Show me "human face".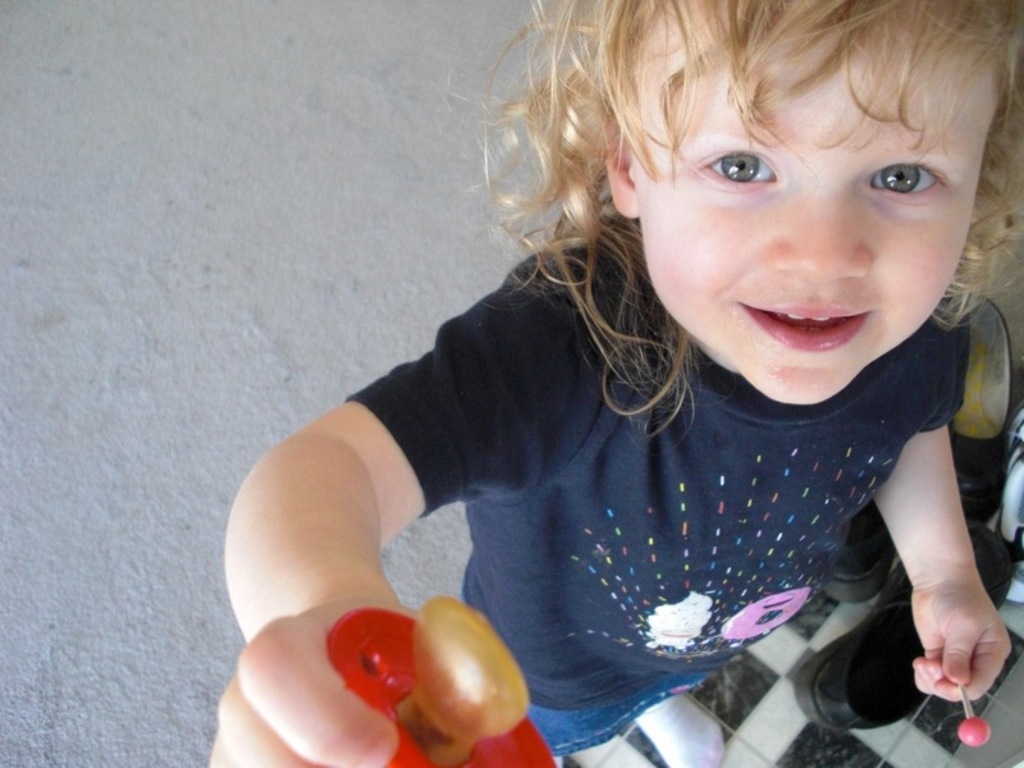
"human face" is here: left=639, top=12, right=997, bottom=404.
